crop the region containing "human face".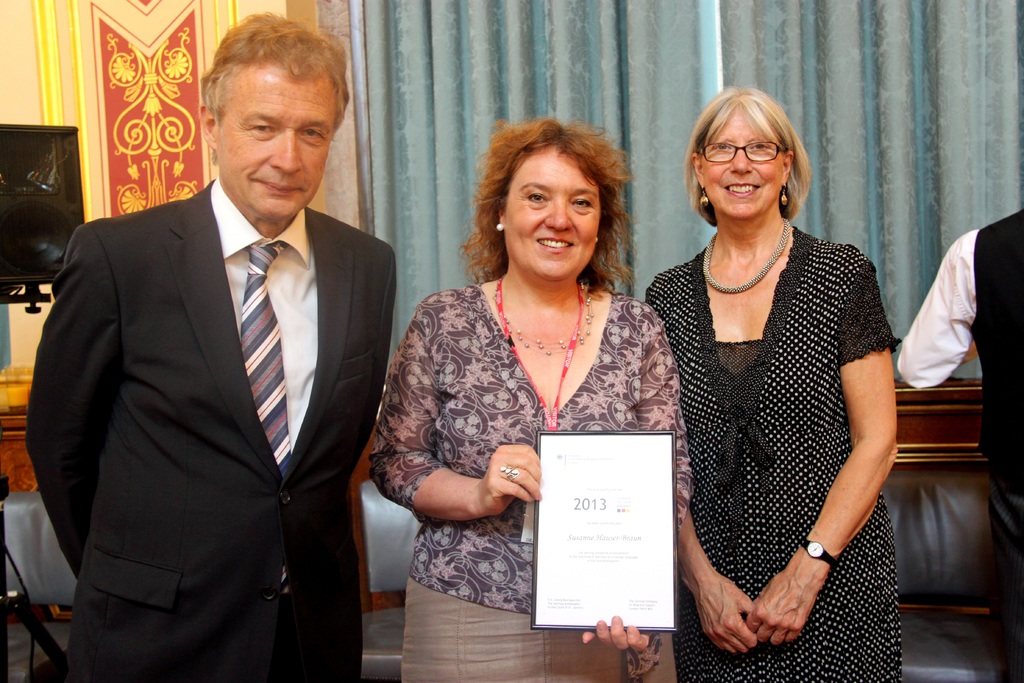
Crop region: {"left": 216, "top": 62, "right": 338, "bottom": 217}.
